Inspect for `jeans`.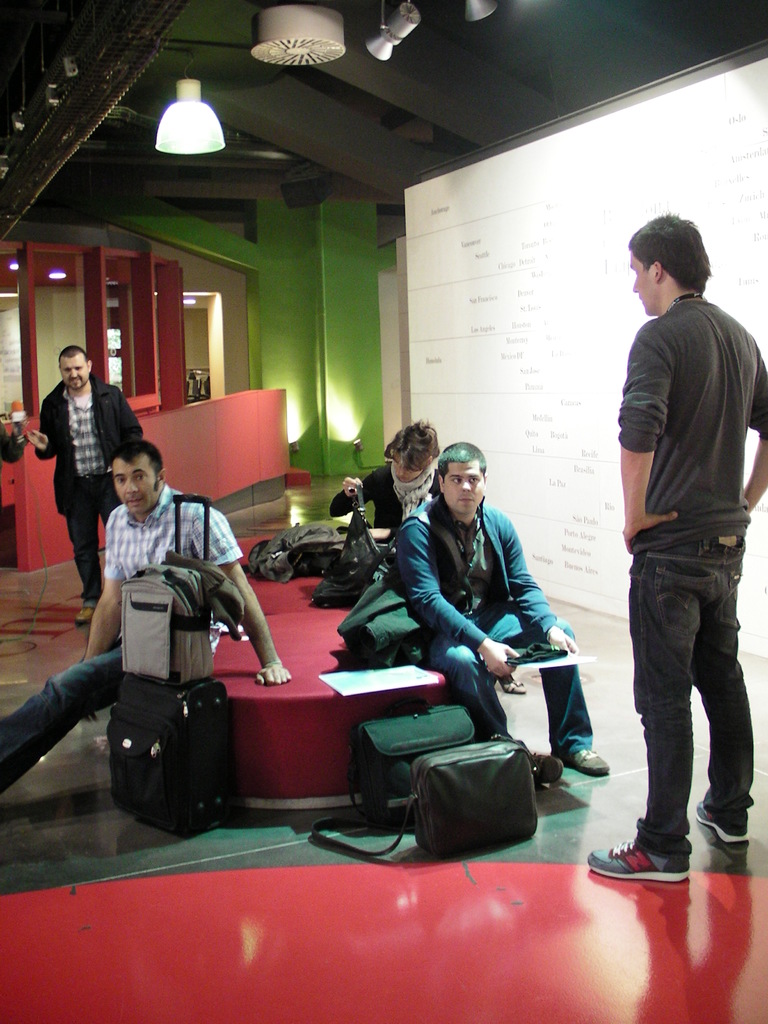
Inspection: BBox(433, 626, 594, 738).
